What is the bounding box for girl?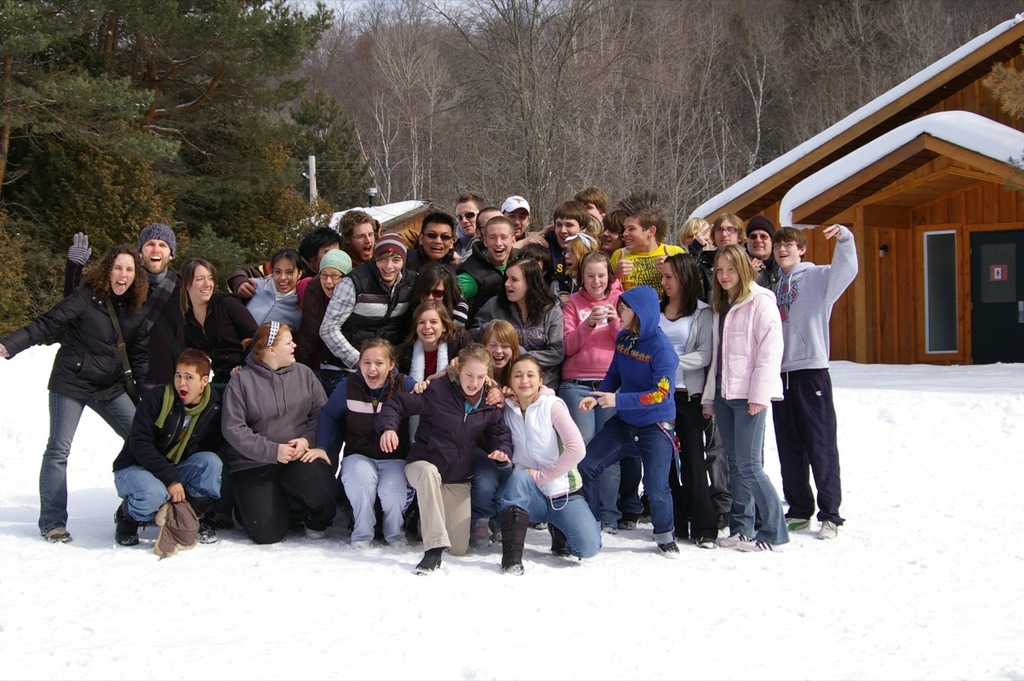
left=233, top=249, right=307, bottom=336.
